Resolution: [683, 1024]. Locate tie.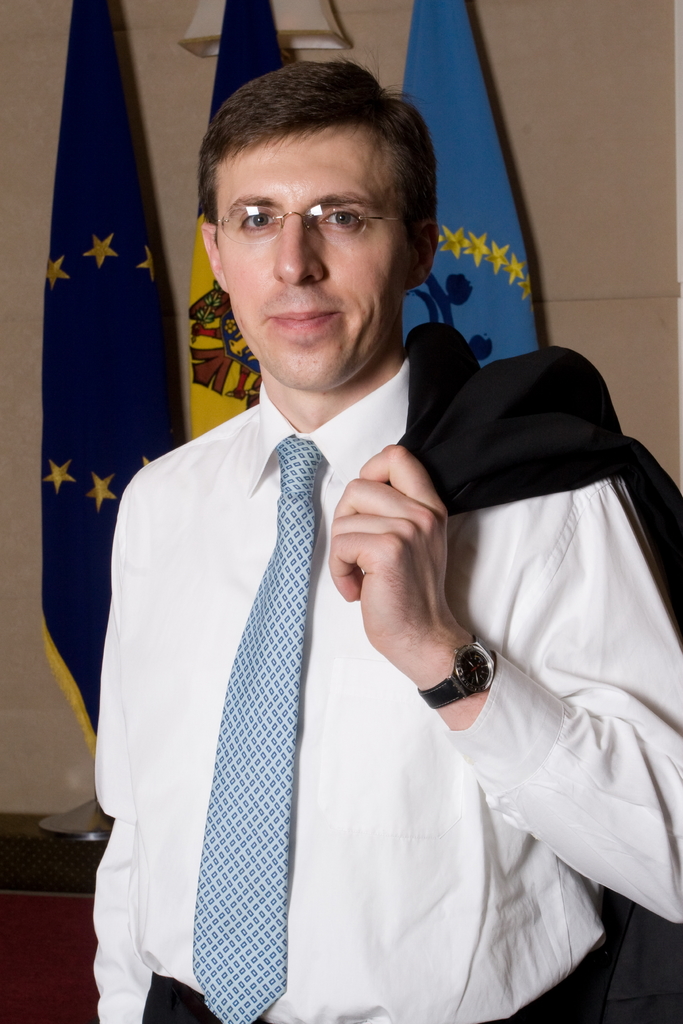
select_region(193, 435, 329, 1021).
